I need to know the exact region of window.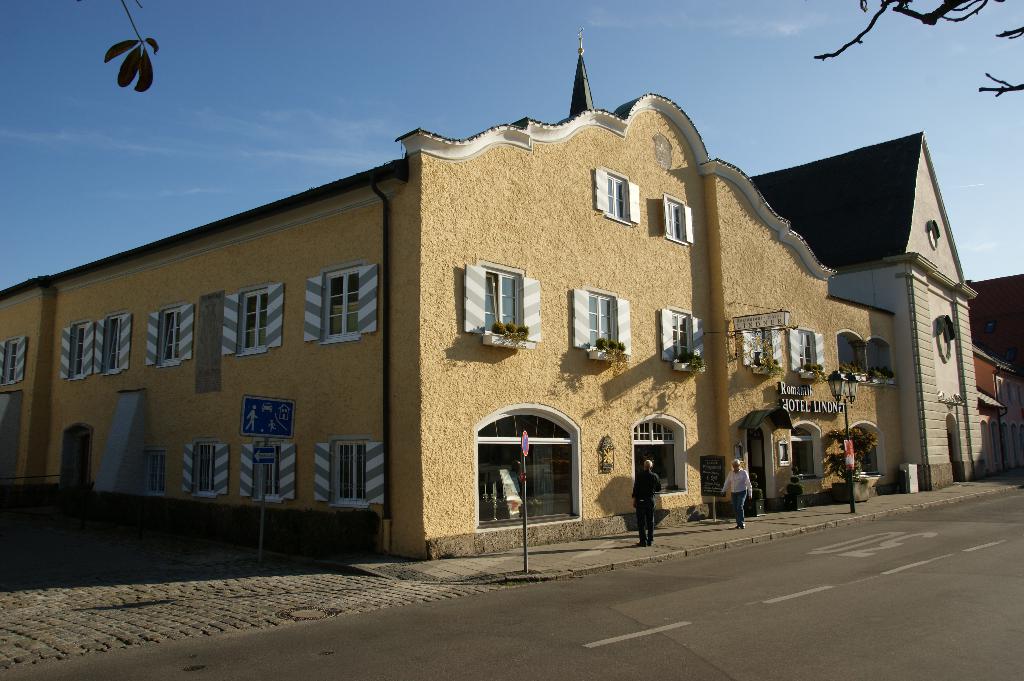
Region: l=54, t=315, r=95, b=385.
